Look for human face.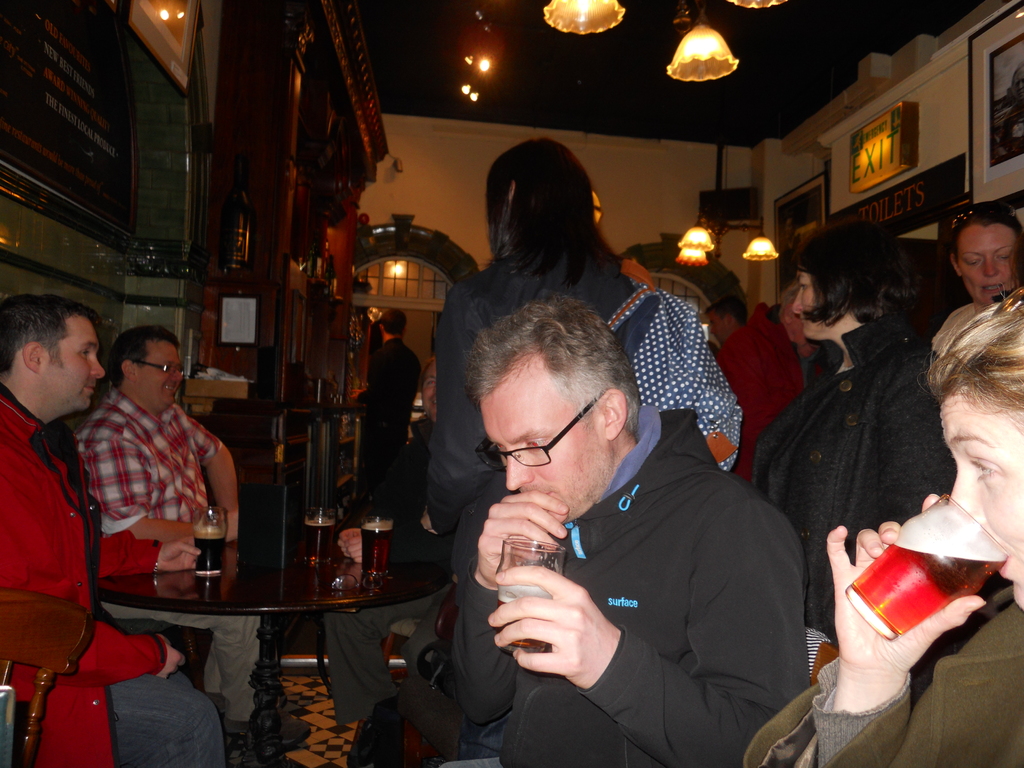
Found: box(796, 266, 842, 345).
